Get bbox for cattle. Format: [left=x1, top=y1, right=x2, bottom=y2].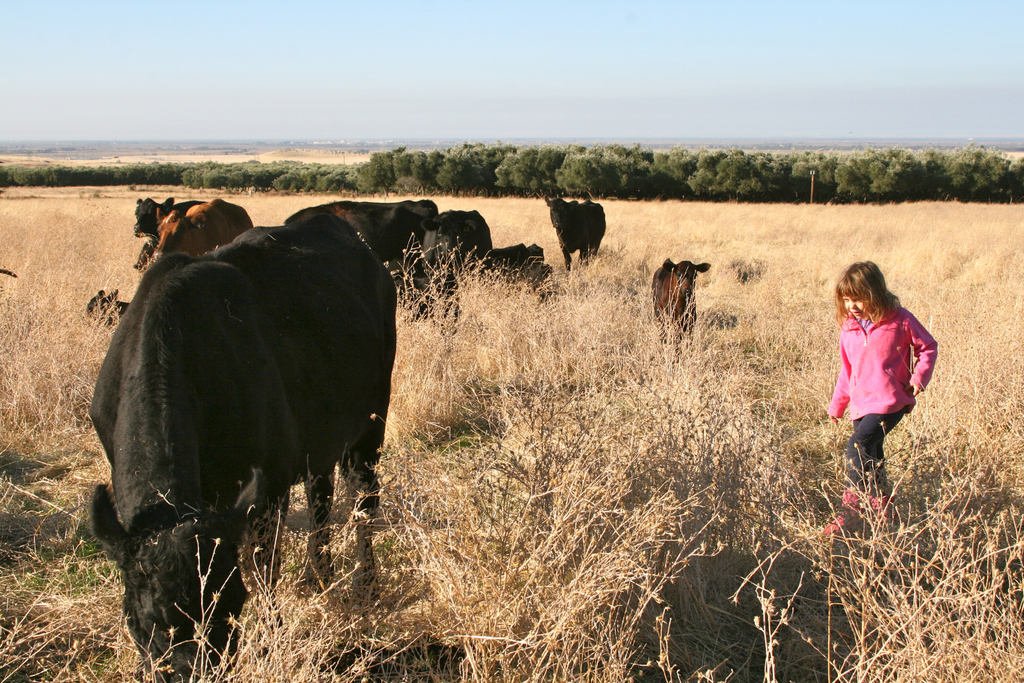
[left=503, top=263, right=553, bottom=293].
